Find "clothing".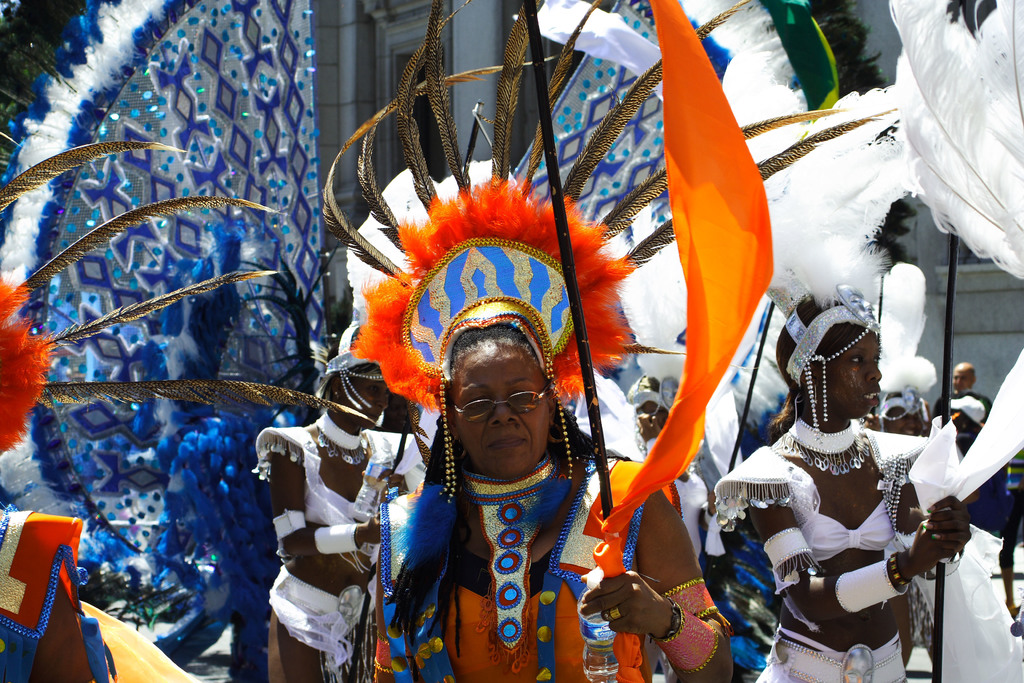
(716,440,934,562).
